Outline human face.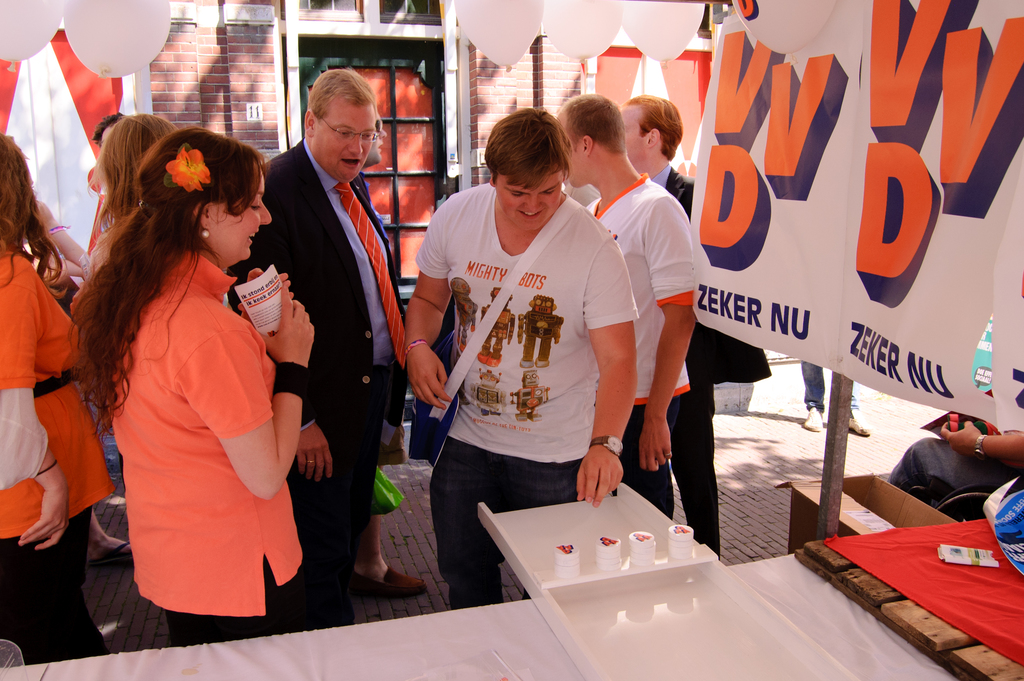
Outline: 496,167,561,230.
